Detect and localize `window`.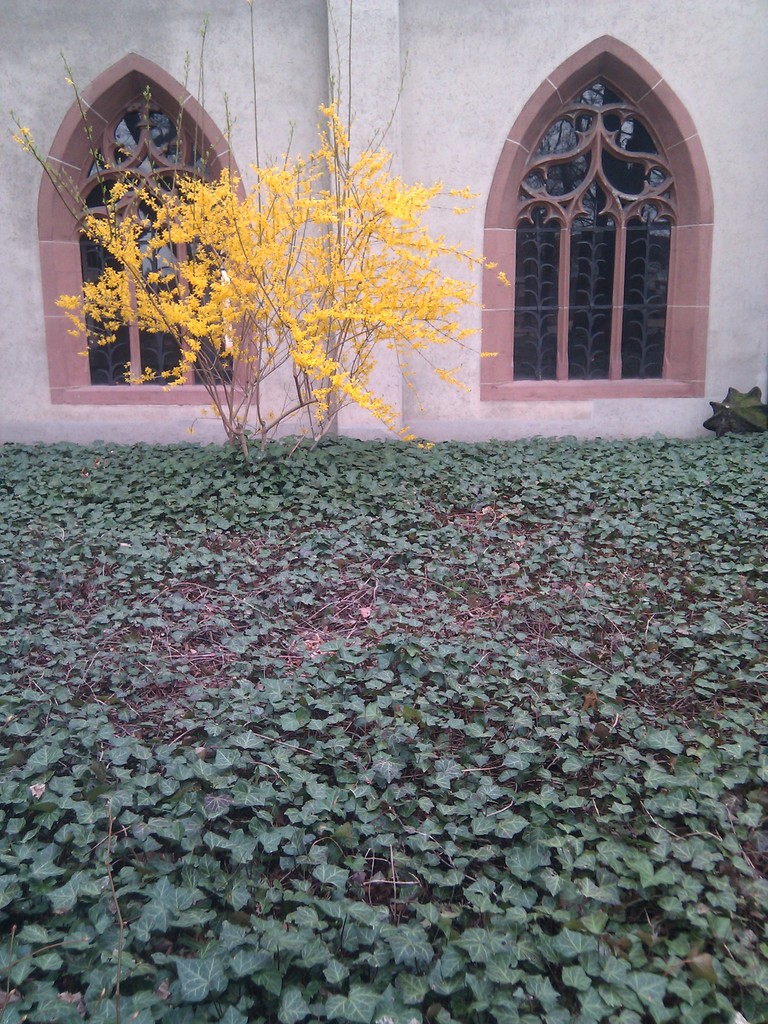
Localized at pyautogui.locateOnScreen(494, 24, 702, 410).
